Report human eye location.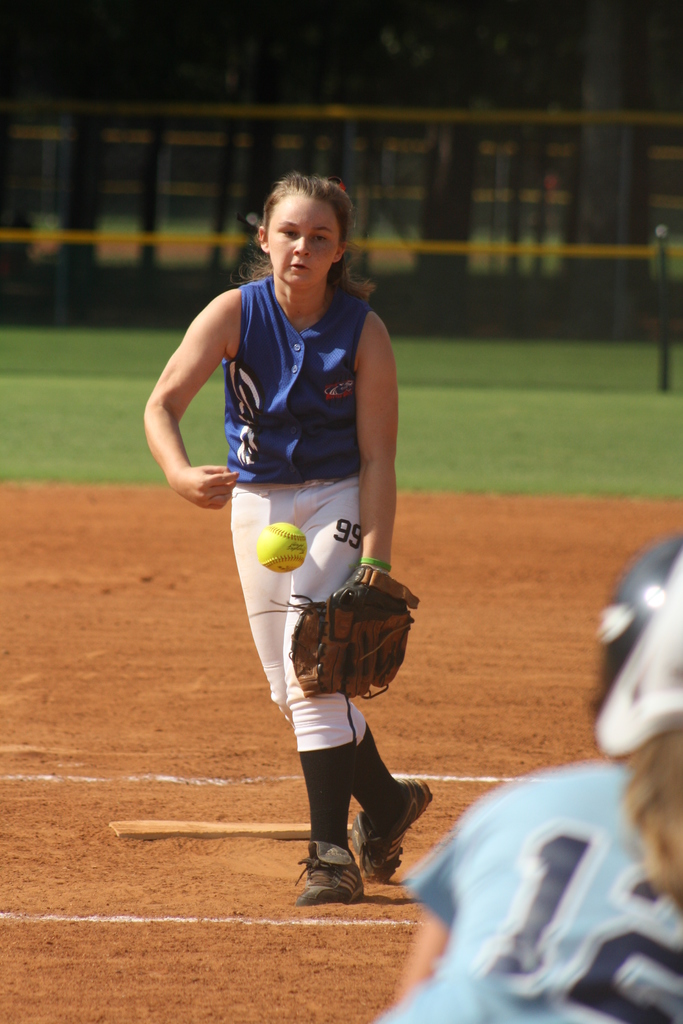
Report: left=277, top=227, right=299, bottom=237.
